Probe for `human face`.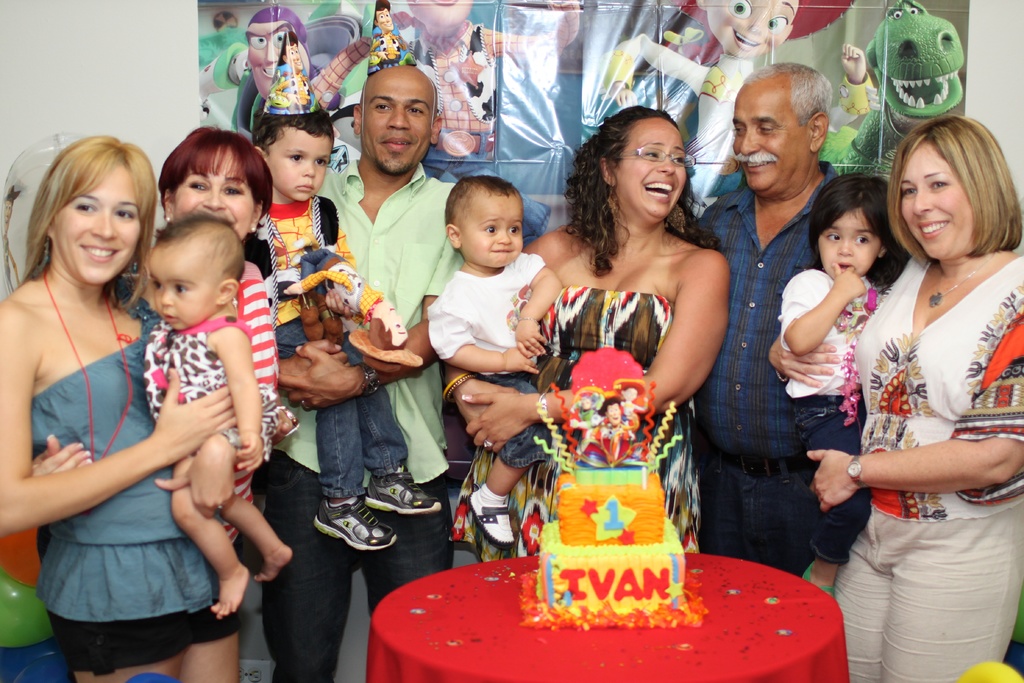
Probe result: <bbox>901, 139, 979, 260</bbox>.
